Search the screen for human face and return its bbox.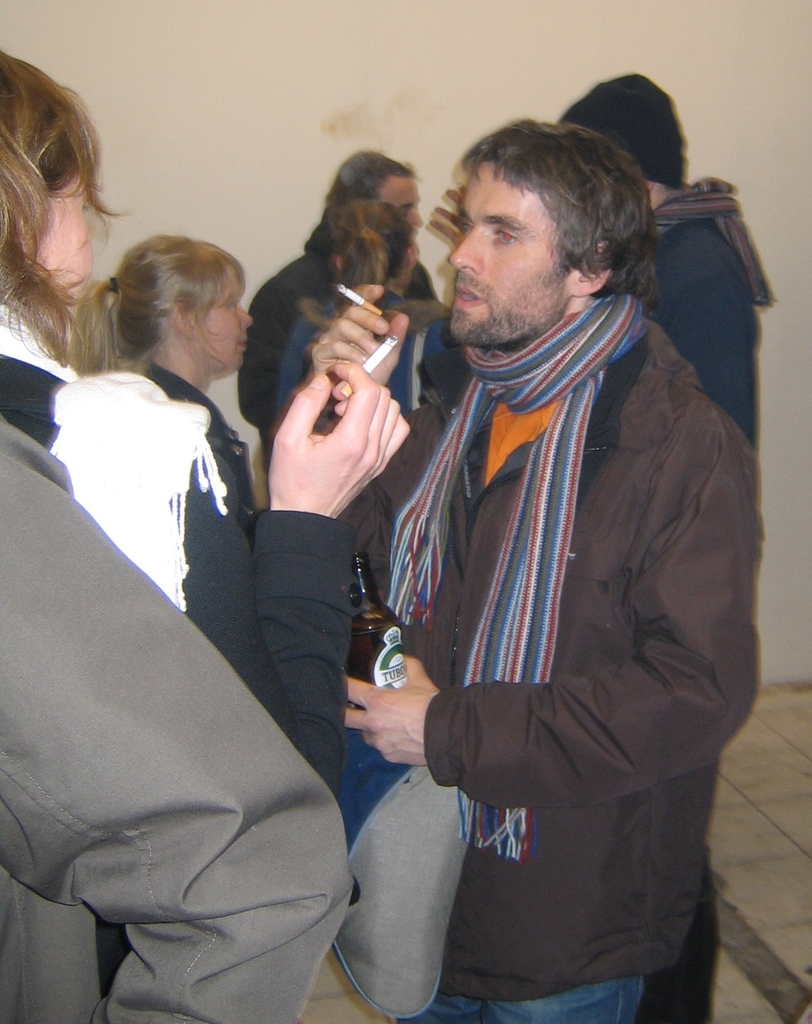
Found: x1=46, y1=167, x2=92, y2=302.
